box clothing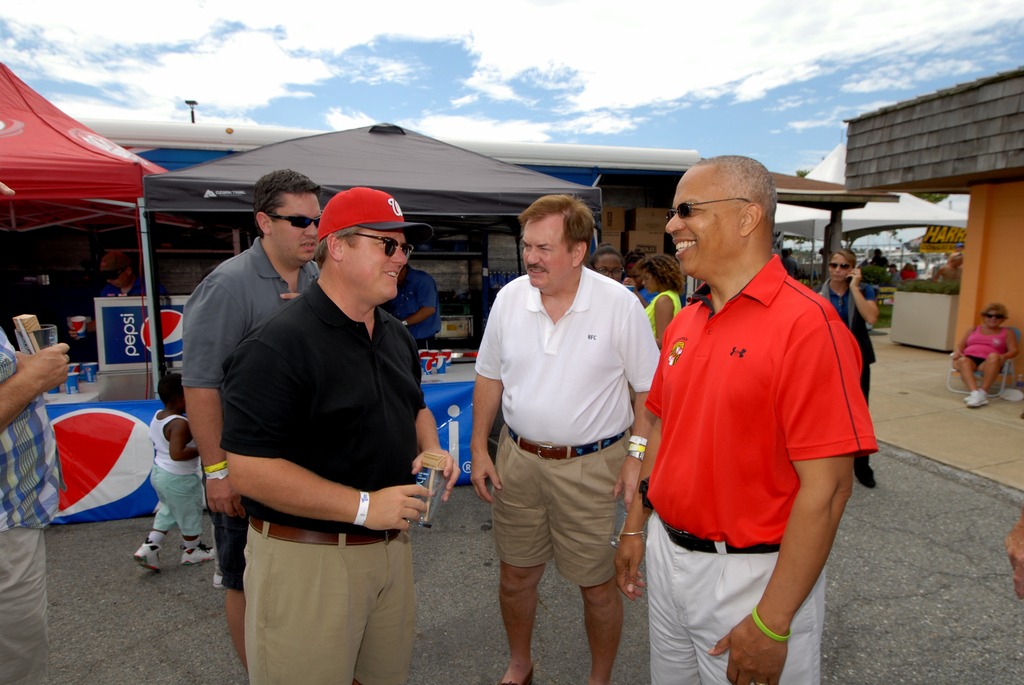
BBox(646, 224, 871, 604)
